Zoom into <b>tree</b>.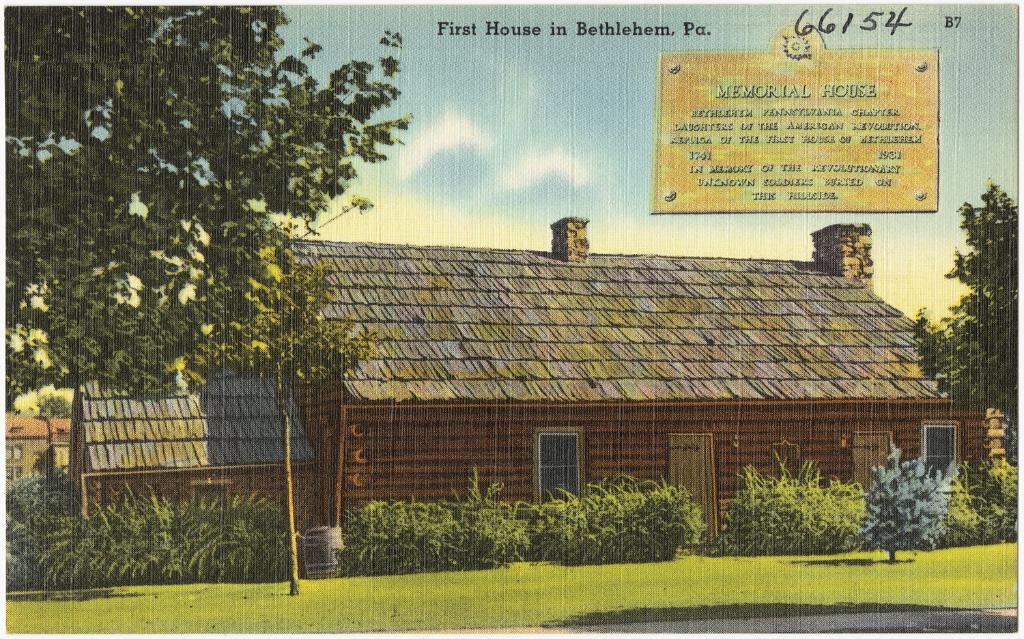
Zoom target: l=0, t=46, r=374, b=468.
